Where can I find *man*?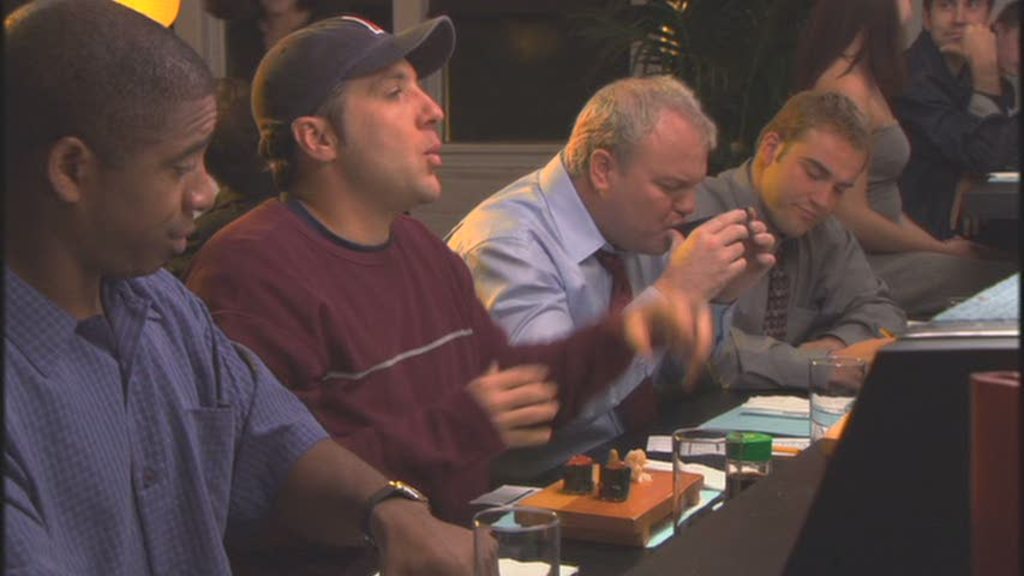
You can find it at BBox(0, 0, 499, 575).
